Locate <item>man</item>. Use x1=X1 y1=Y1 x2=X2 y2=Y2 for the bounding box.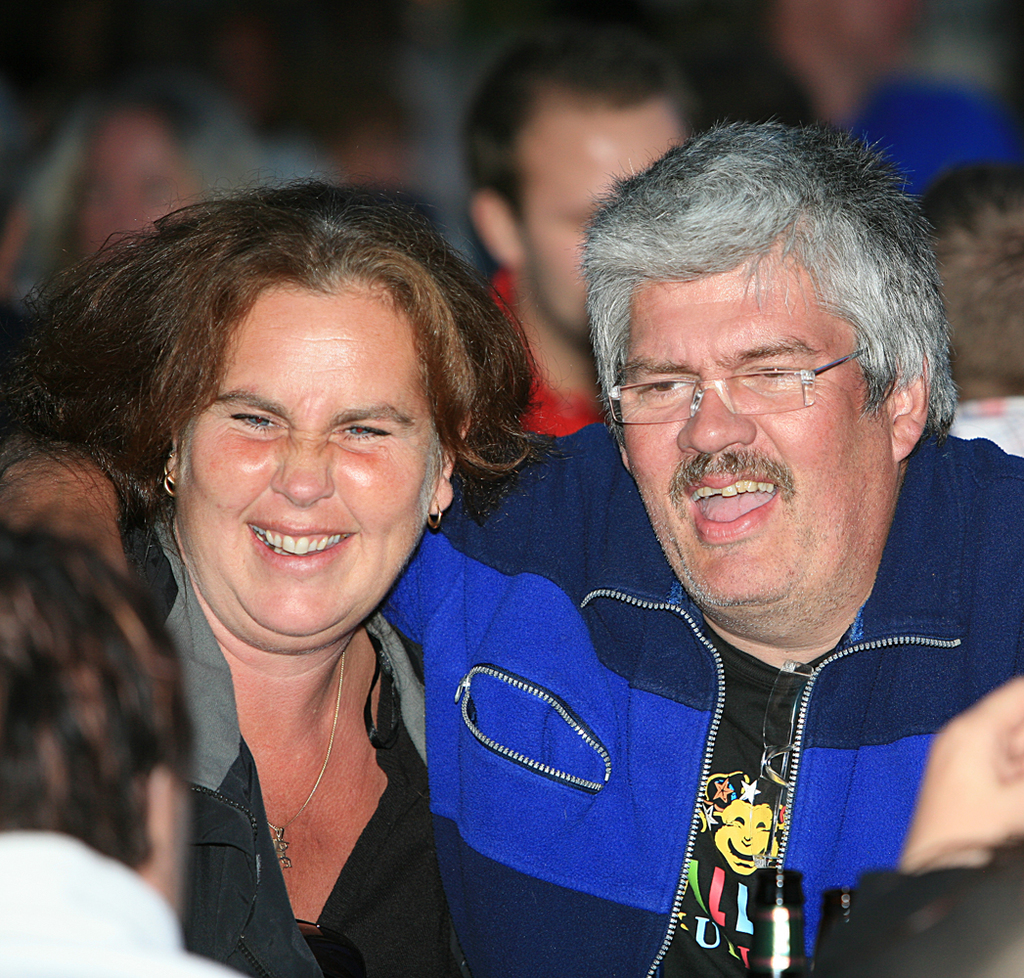
x1=0 y1=525 x2=247 y2=977.
